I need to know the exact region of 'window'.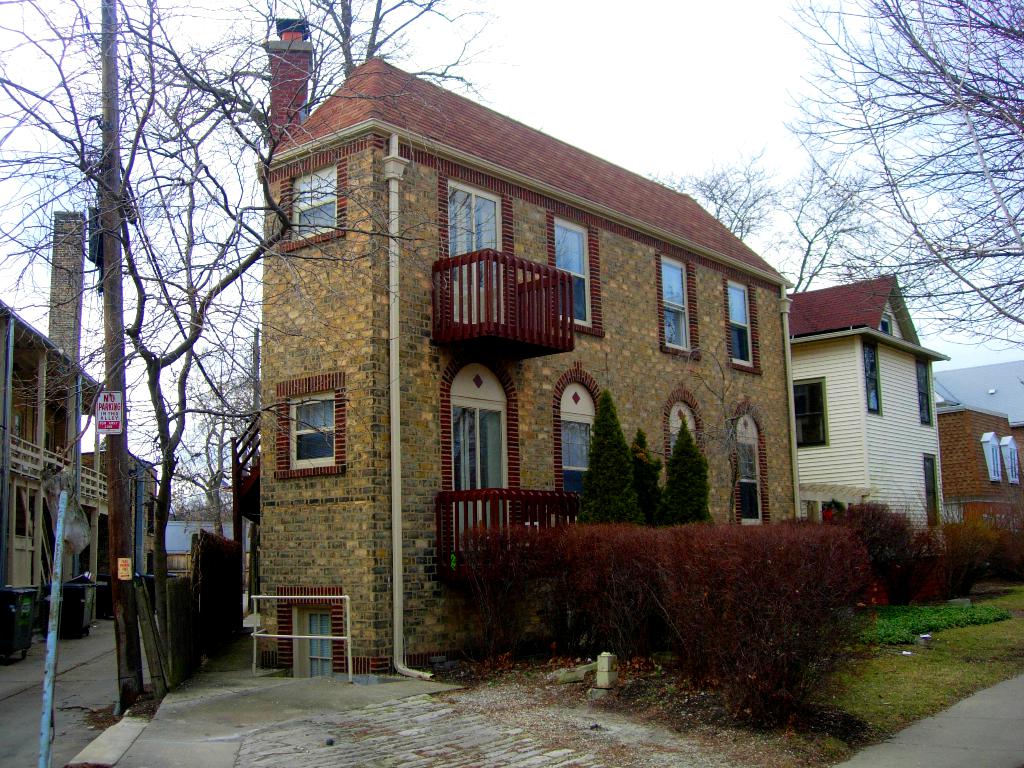
Region: Rect(277, 586, 346, 676).
